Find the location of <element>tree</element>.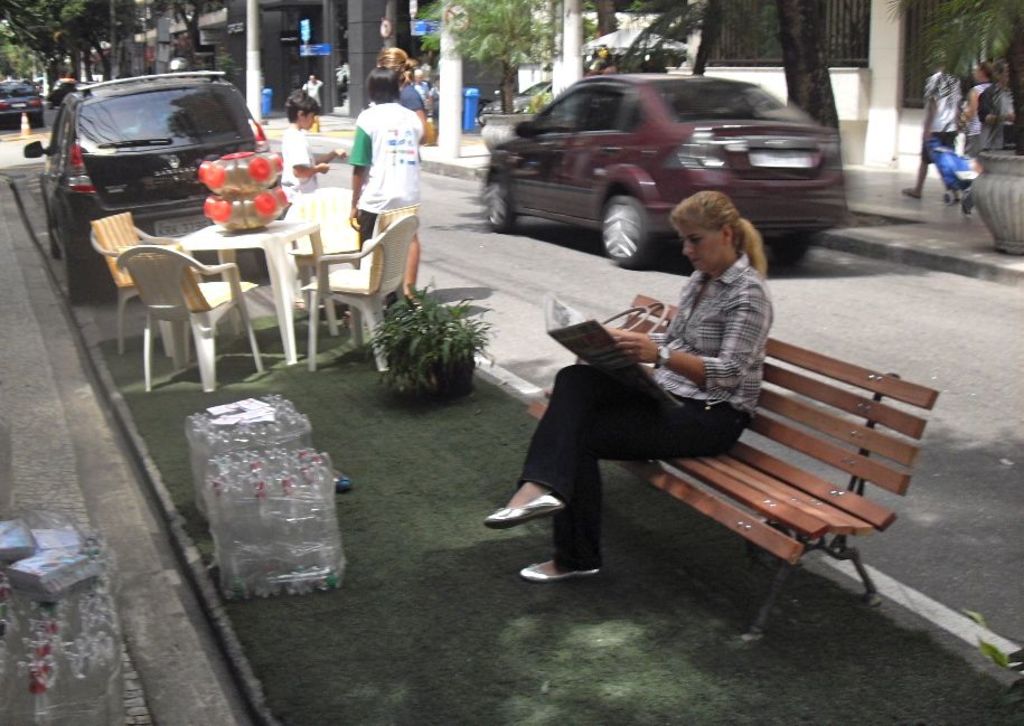
Location: (left=413, top=0, right=555, bottom=110).
